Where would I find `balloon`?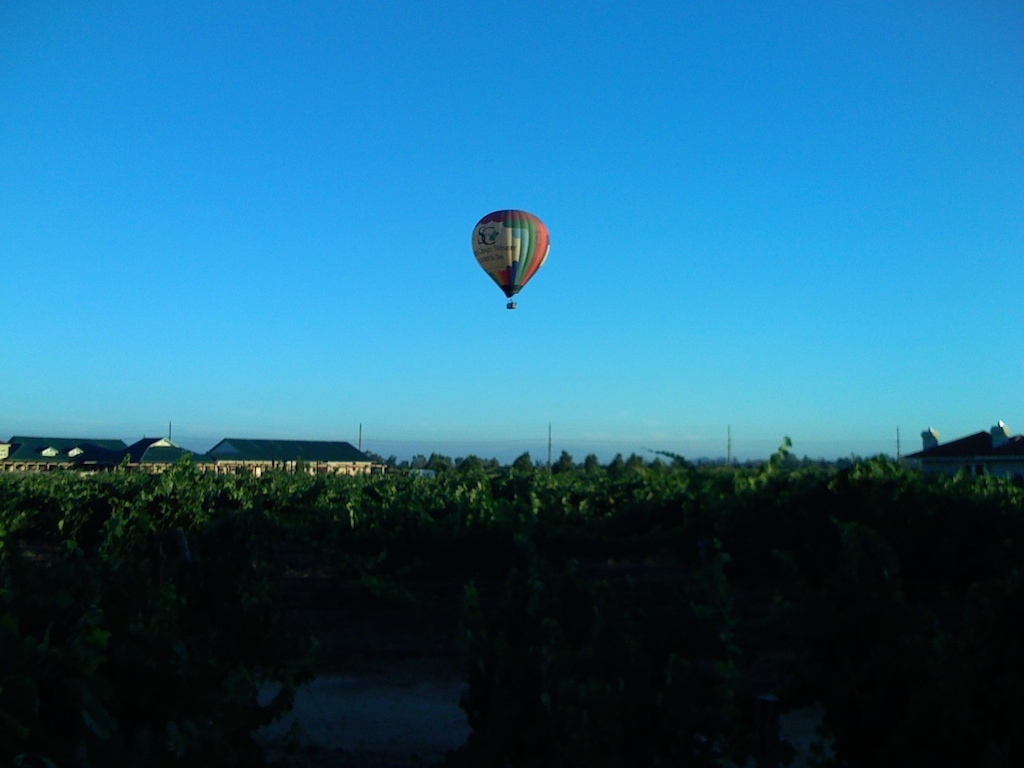
At 468:204:555:296.
